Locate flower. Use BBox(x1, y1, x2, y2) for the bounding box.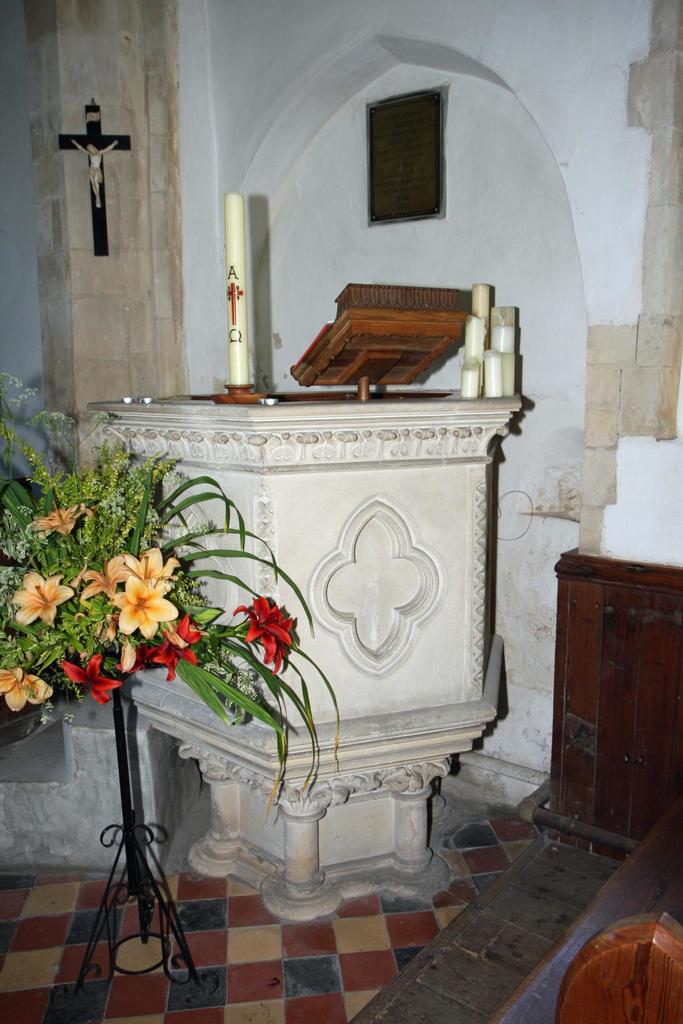
BBox(123, 652, 140, 678).
